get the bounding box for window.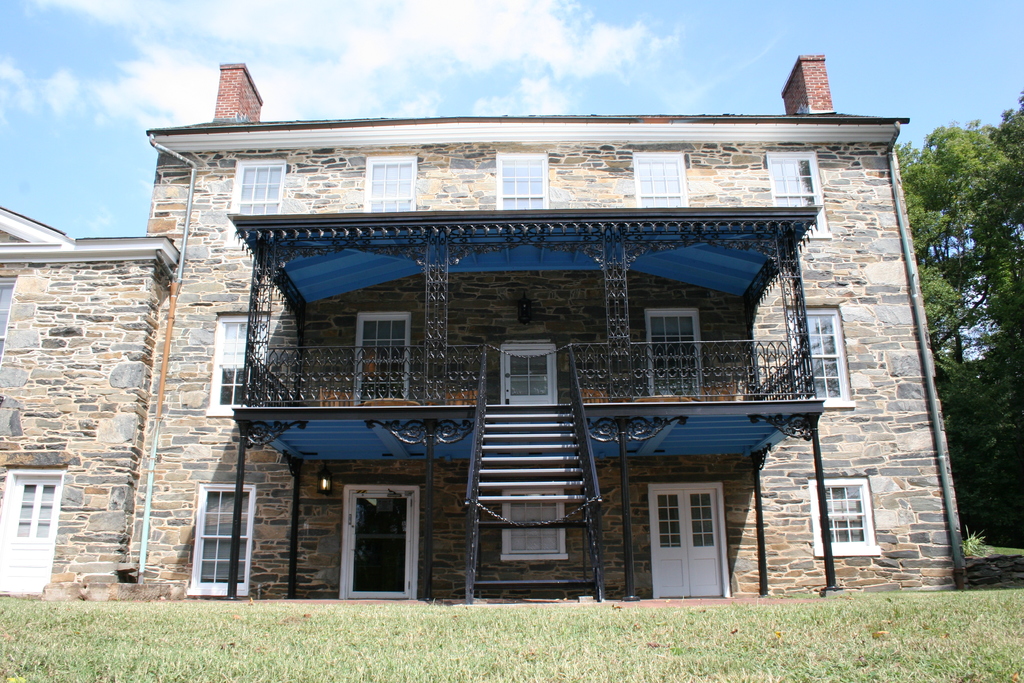
bbox=(229, 158, 285, 252).
